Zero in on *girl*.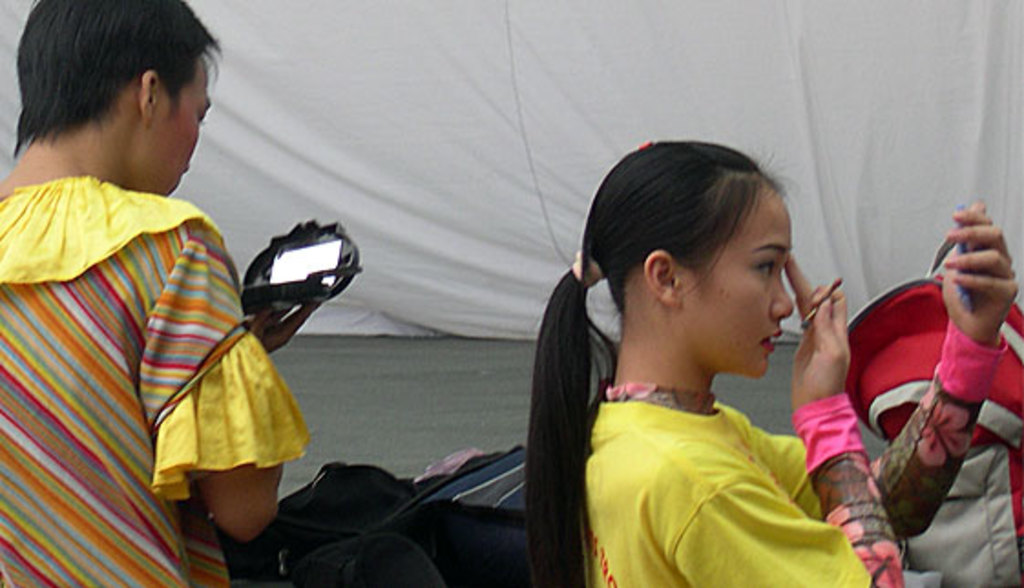
Zeroed in: x1=518, y1=131, x2=1022, y2=586.
